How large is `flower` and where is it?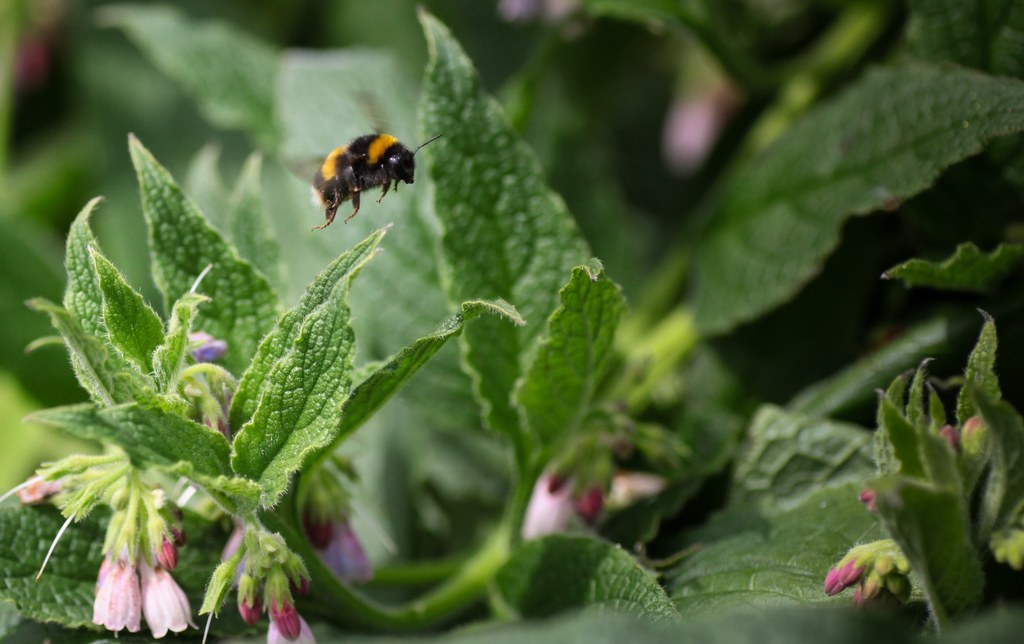
Bounding box: box=[186, 333, 227, 367].
